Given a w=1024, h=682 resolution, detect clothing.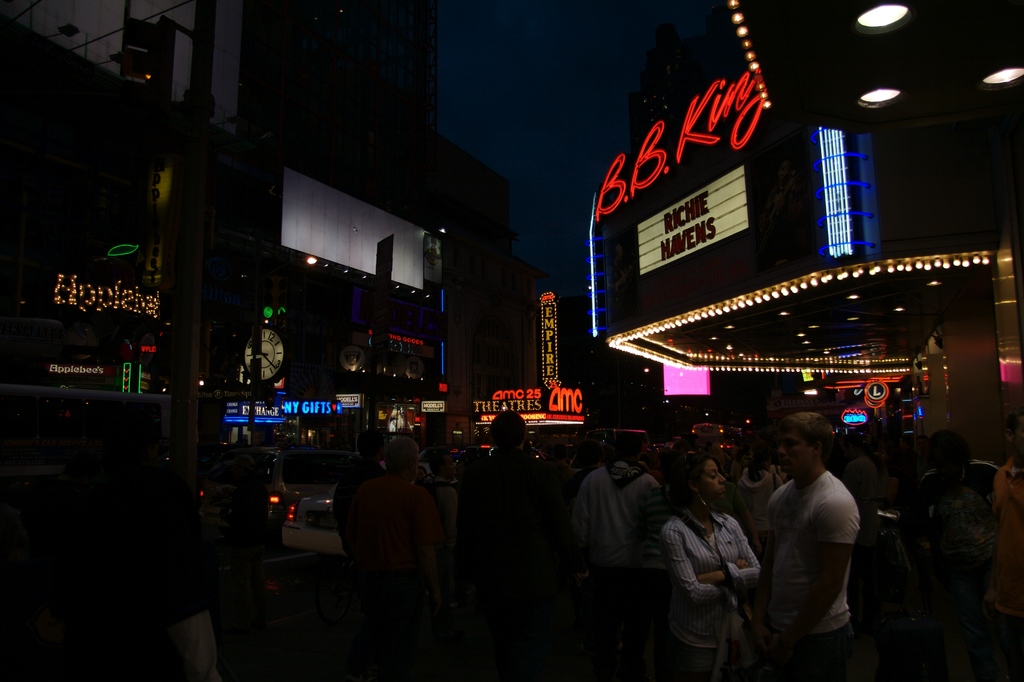
crop(758, 464, 860, 681).
